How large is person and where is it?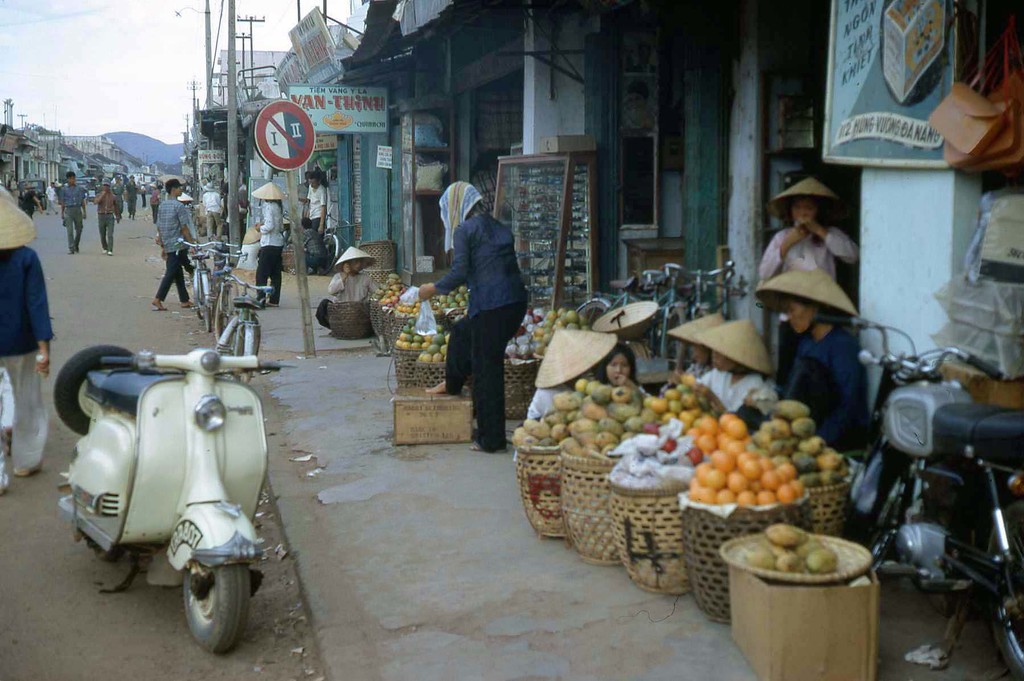
Bounding box: 762/177/860/284.
